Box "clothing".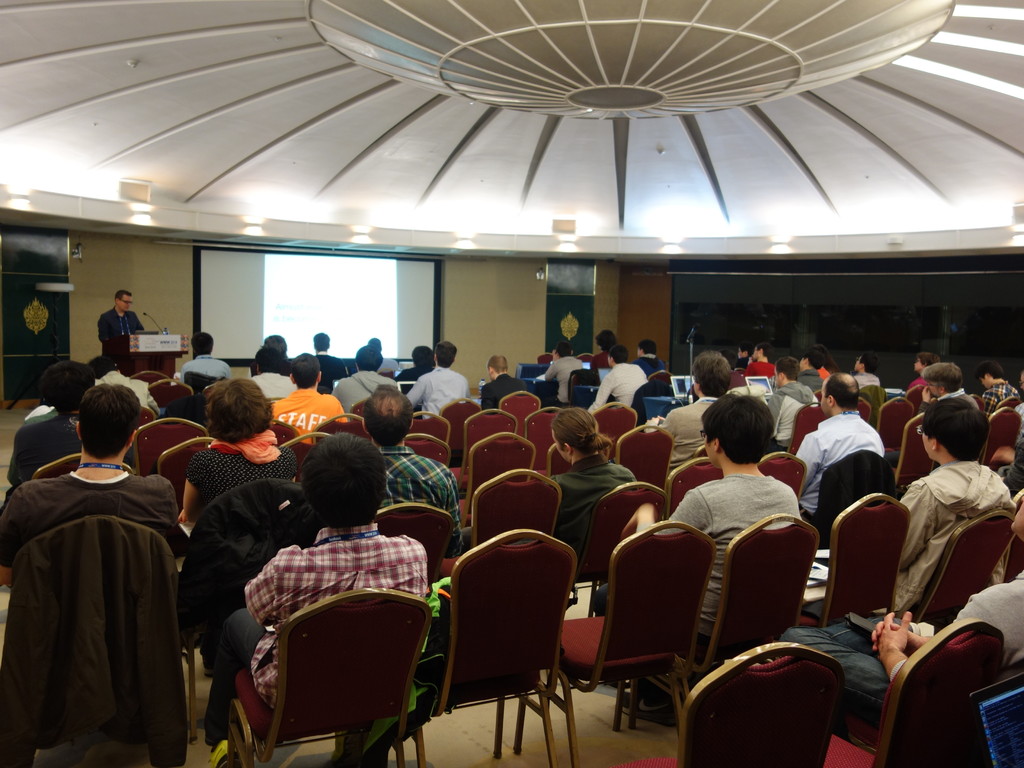
l=182, t=428, r=297, b=659.
